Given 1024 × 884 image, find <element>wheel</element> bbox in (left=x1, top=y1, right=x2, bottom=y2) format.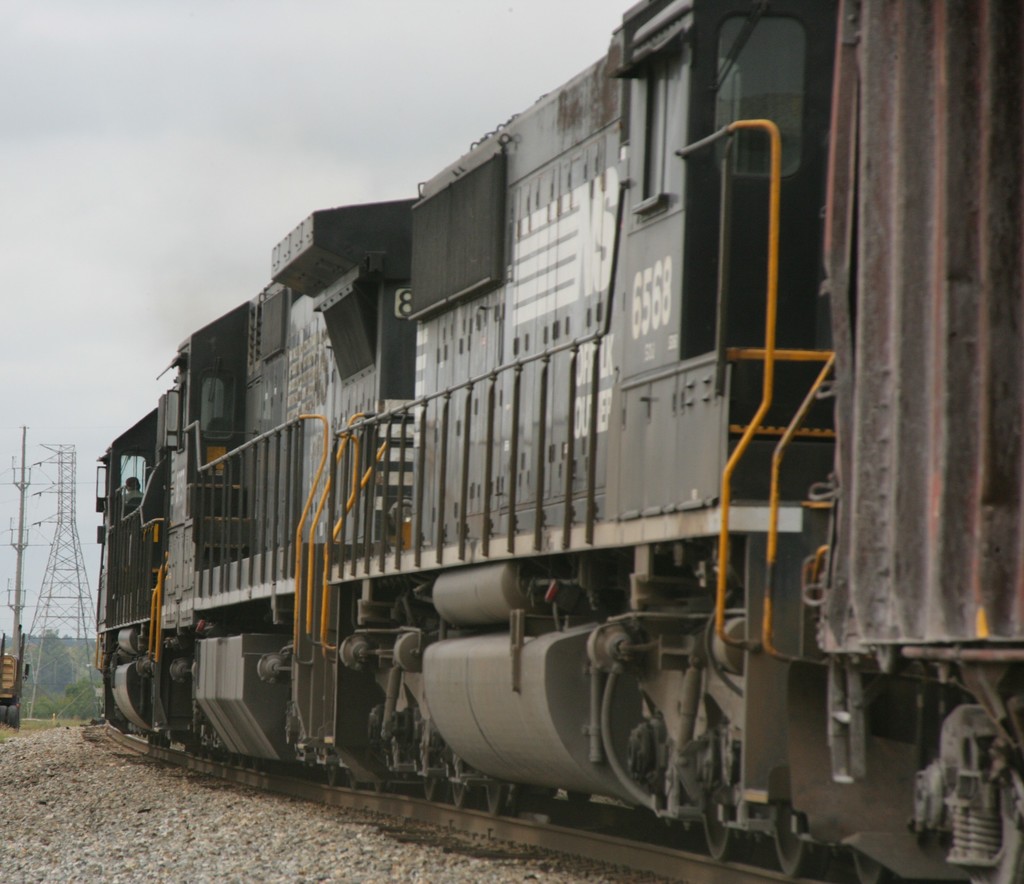
(left=850, top=845, right=894, bottom=883).
